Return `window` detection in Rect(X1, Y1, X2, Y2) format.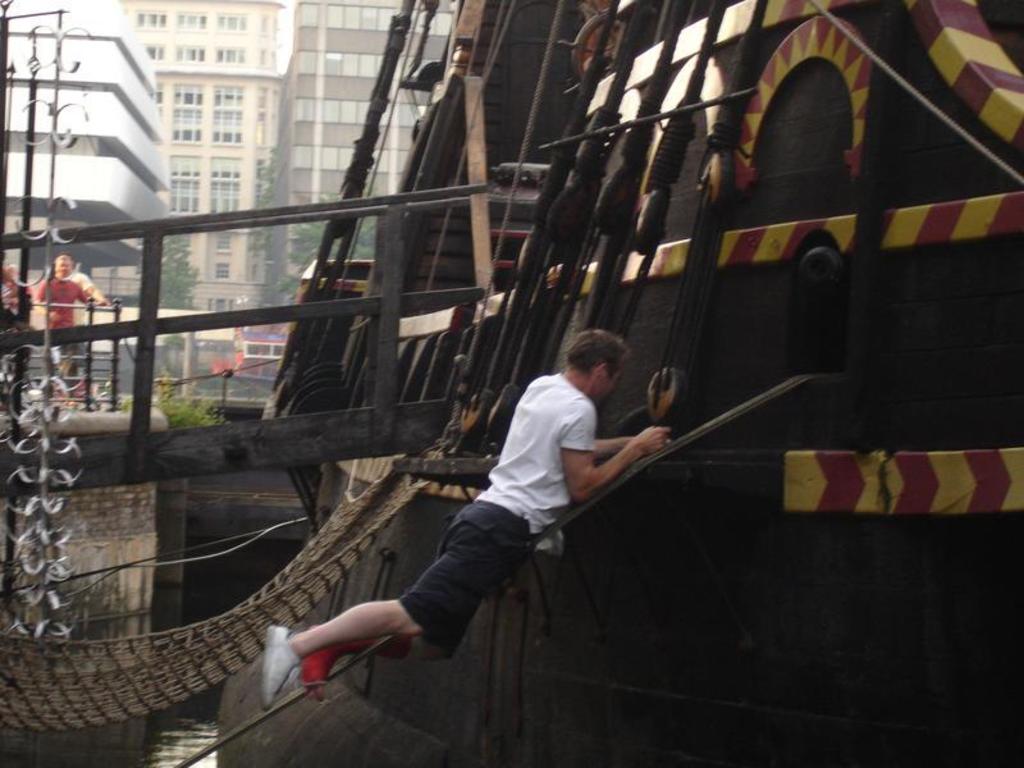
Rect(143, 45, 159, 67).
